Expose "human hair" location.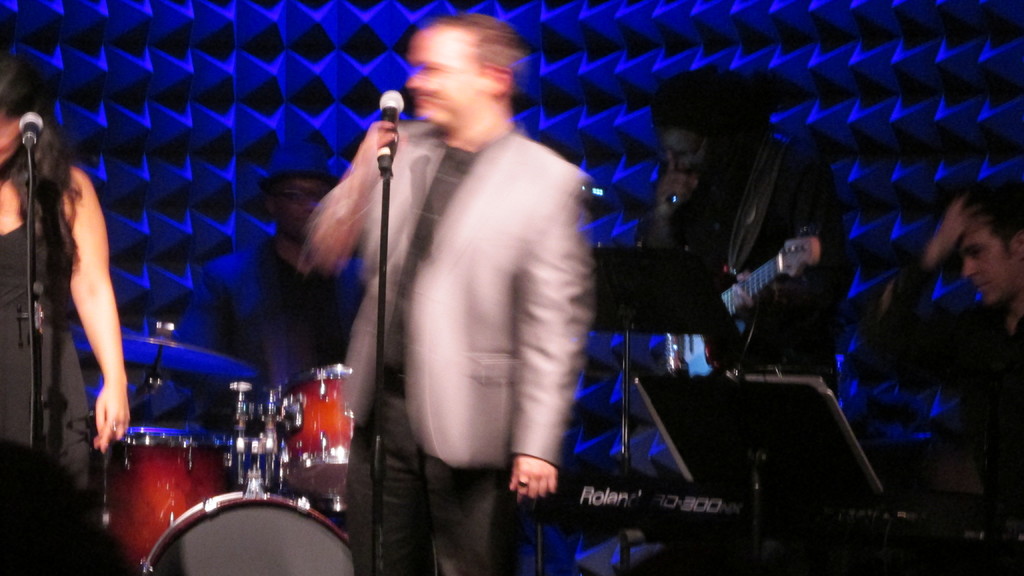
Exposed at 0:45:72:319.
